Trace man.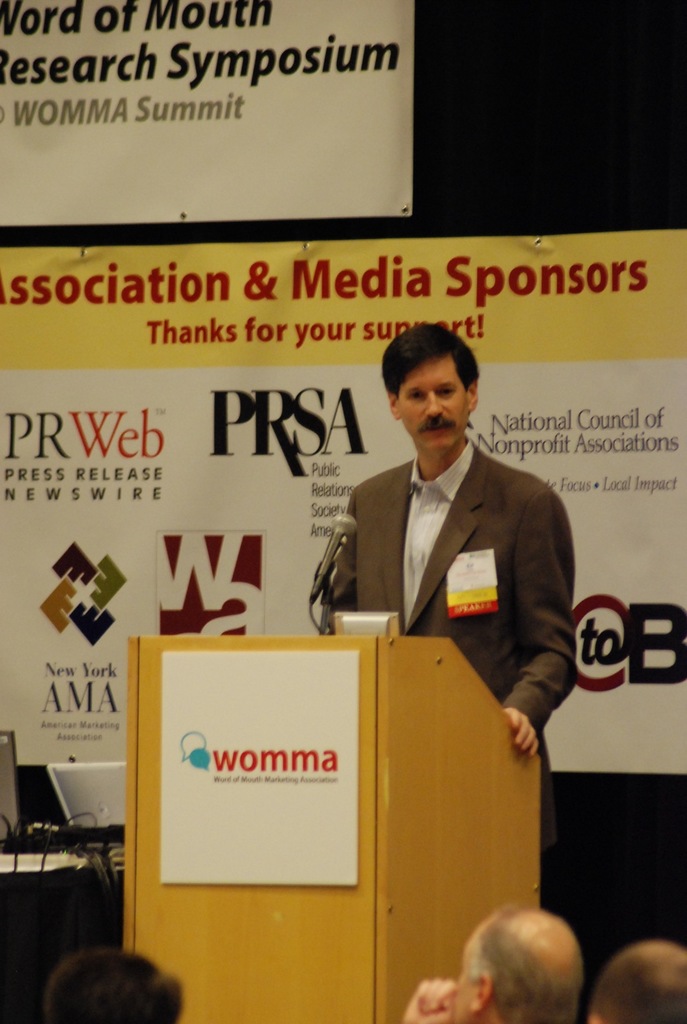
Traced to BBox(388, 905, 572, 1023).
